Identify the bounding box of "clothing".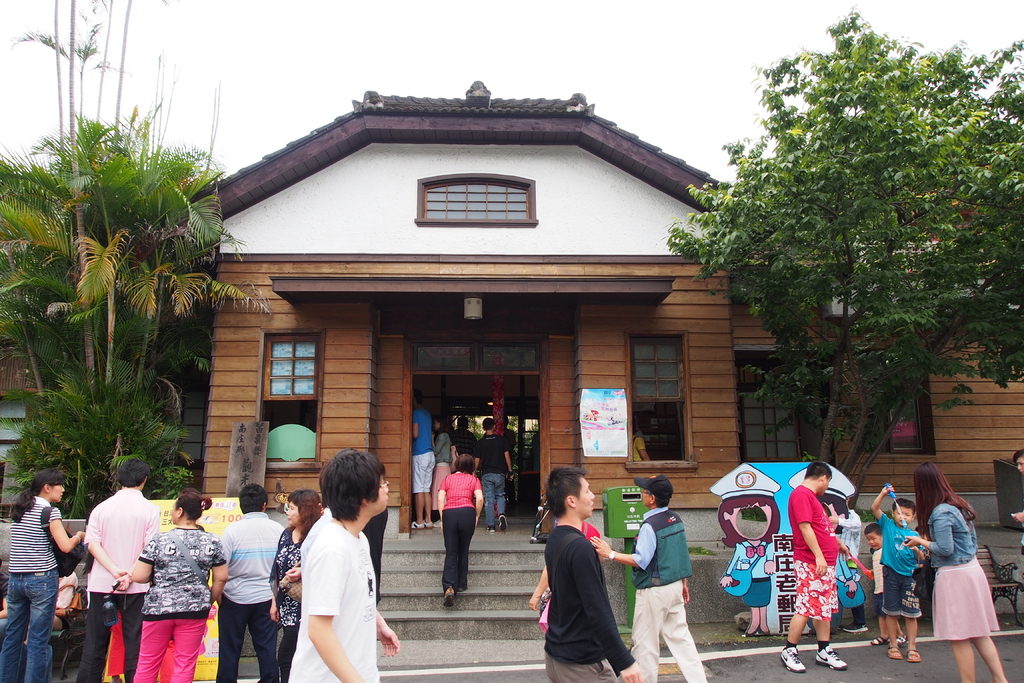
l=84, t=491, r=167, b=682.
